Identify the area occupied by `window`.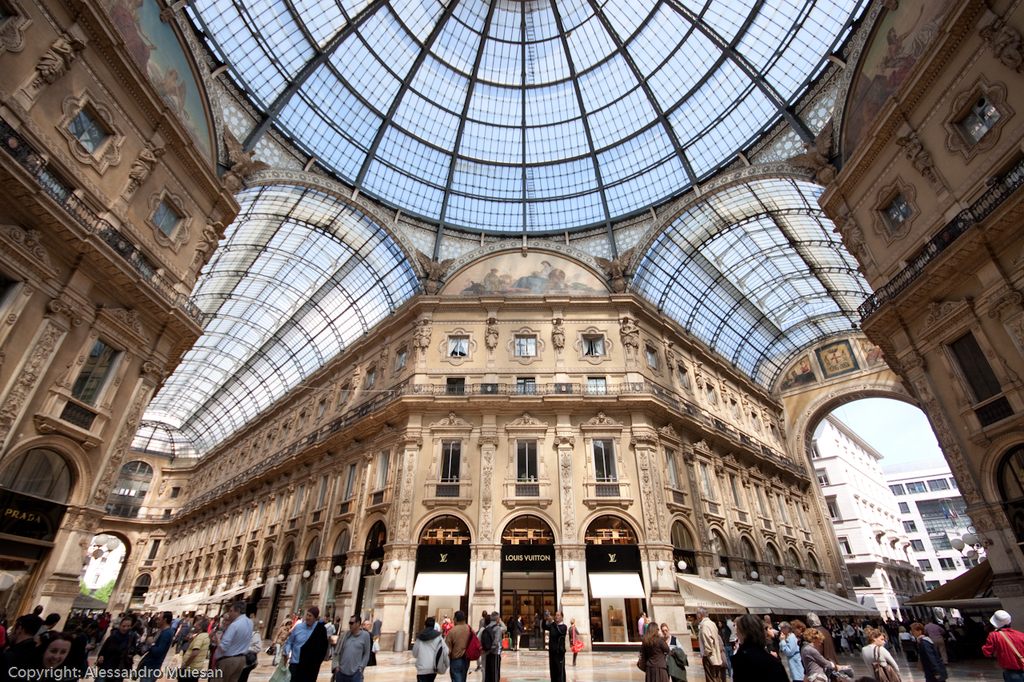
Area: x1=144 y1=539 x2=163 y2=567.
